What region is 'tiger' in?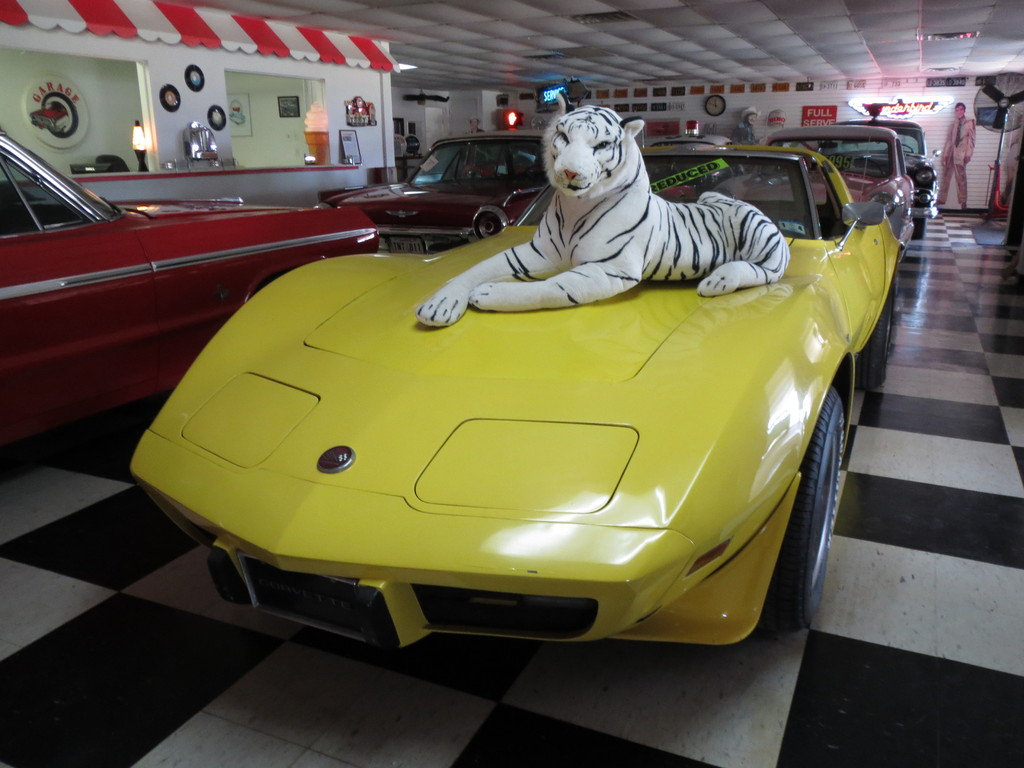
bbox(415, 93, 789, 324).
